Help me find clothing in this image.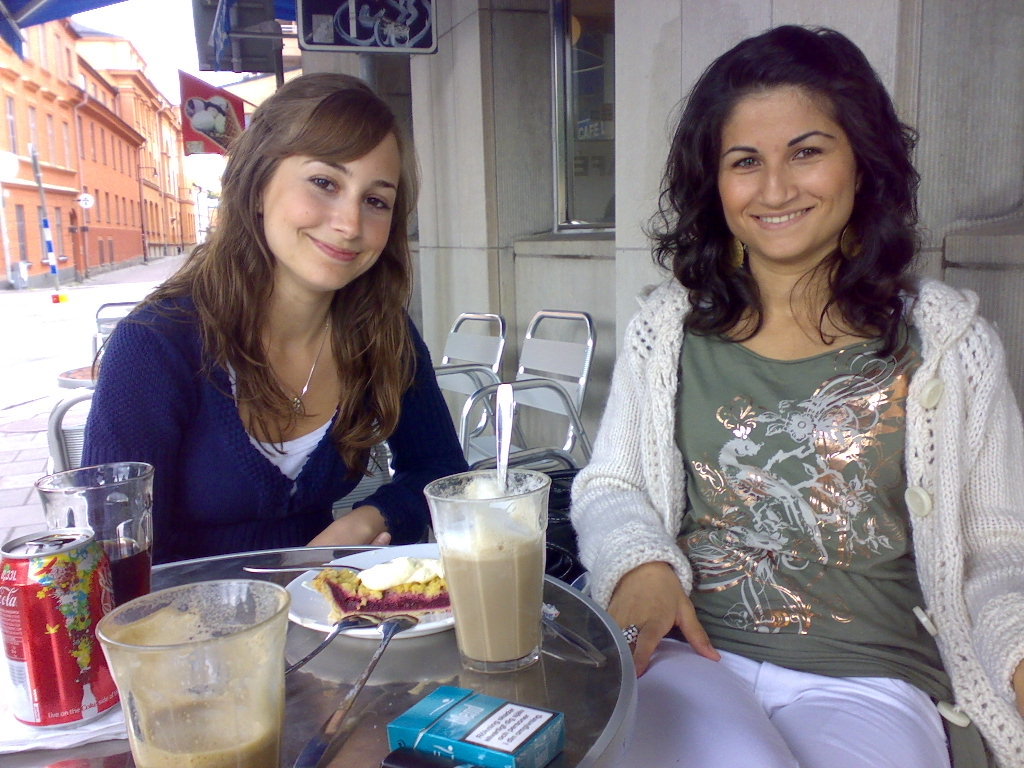
Found it: BBox(95, 256, 507, 543).
